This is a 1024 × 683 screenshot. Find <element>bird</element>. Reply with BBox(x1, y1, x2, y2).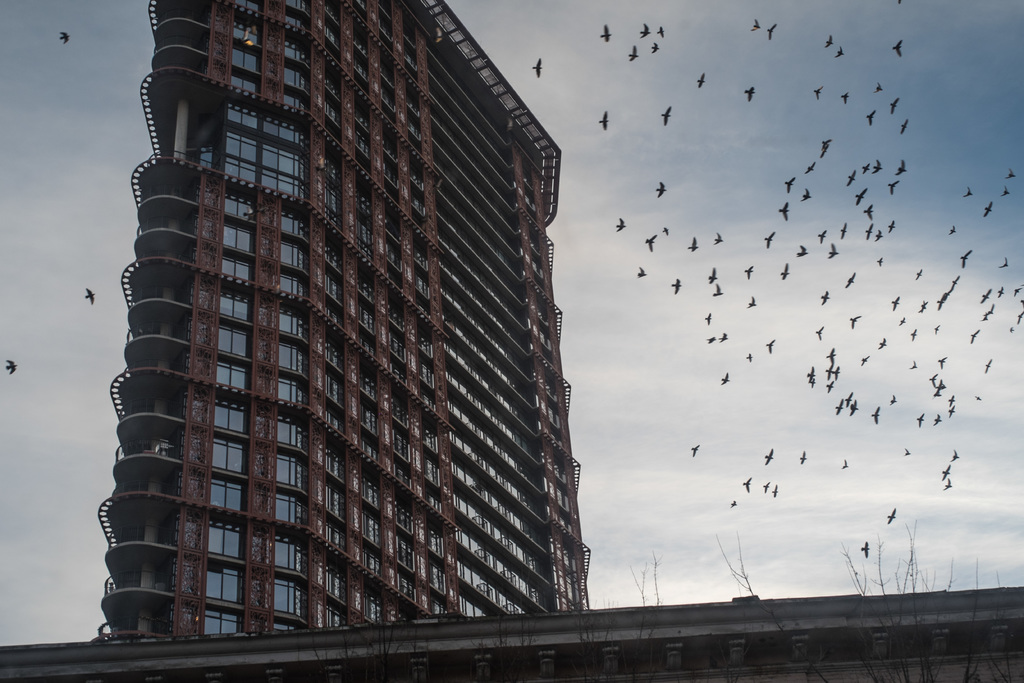
BBox(601, 24, 613, 42).
